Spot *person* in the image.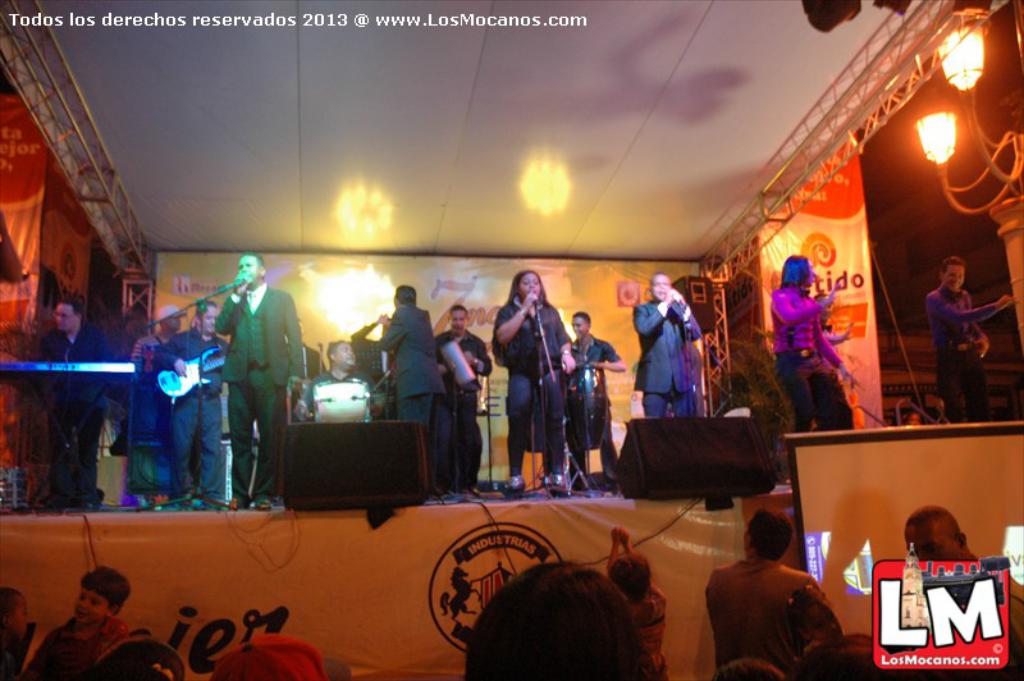
*person* found at [41,292,122,517].
